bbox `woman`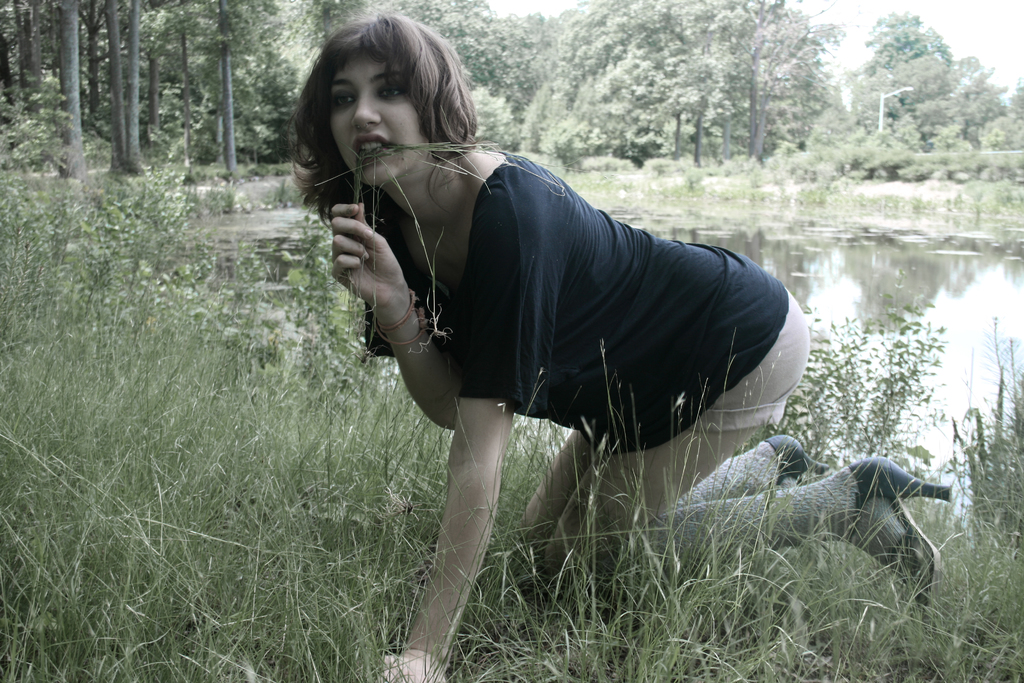
bbox=[285, 16, 957, 682]
